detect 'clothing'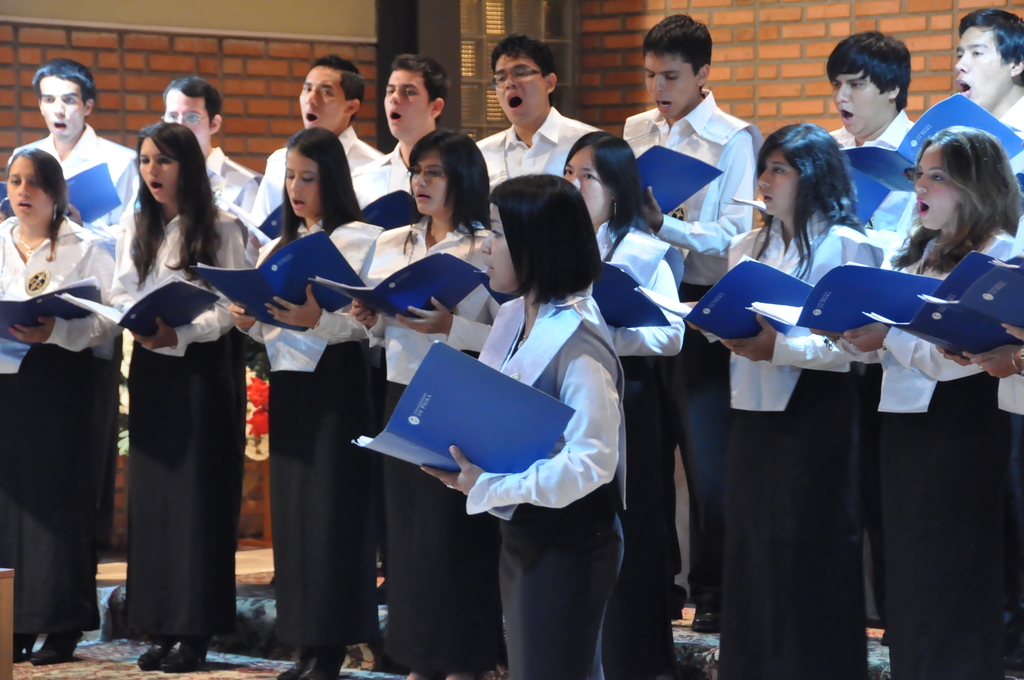
480,108,596,182
